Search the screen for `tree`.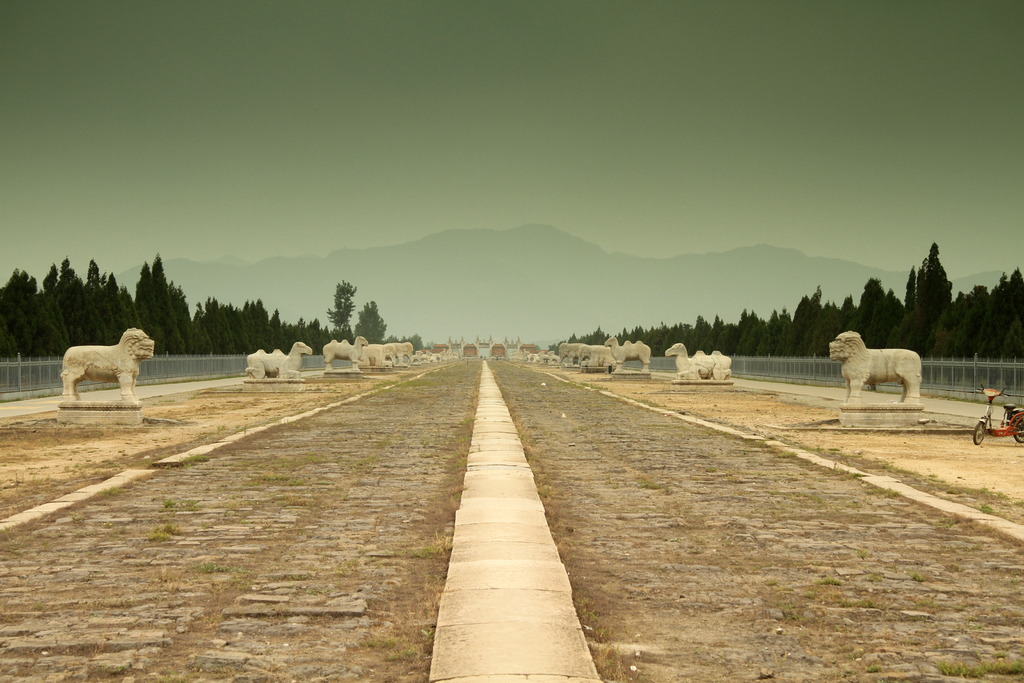
Found at left=260, top=311, right=286, bottom=357.
